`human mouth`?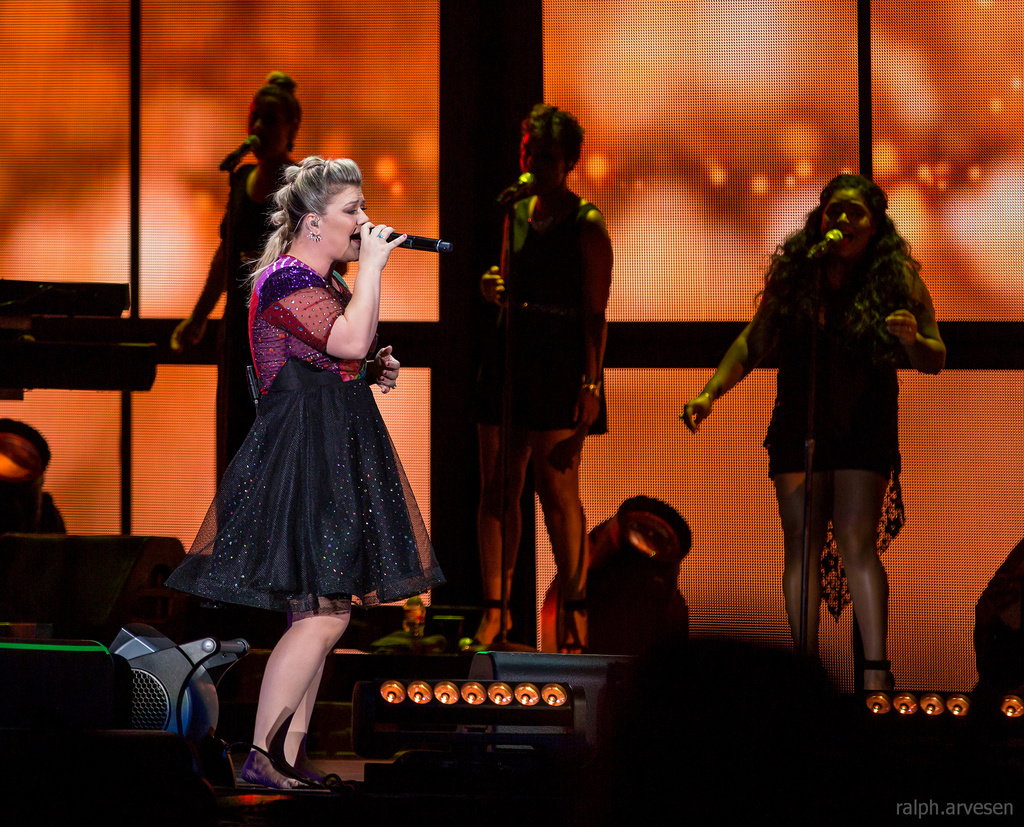
345, 225, 365, 250
